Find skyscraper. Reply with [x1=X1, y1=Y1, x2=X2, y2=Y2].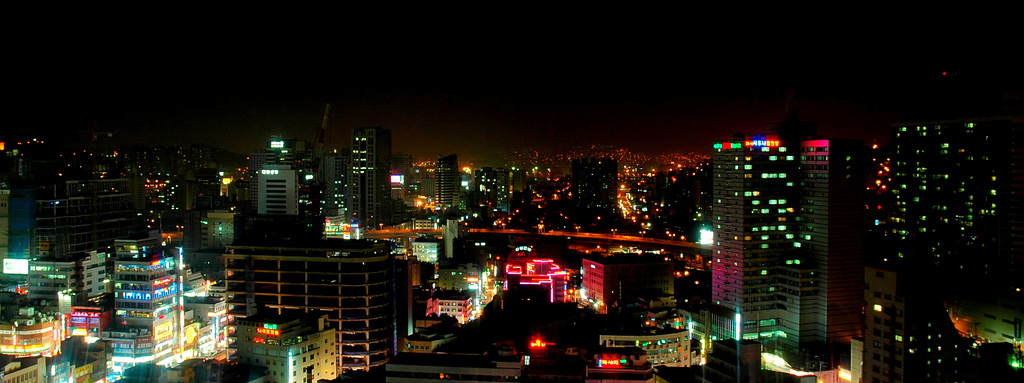
[x1=219, y1=206, x2=406, y2=382].
